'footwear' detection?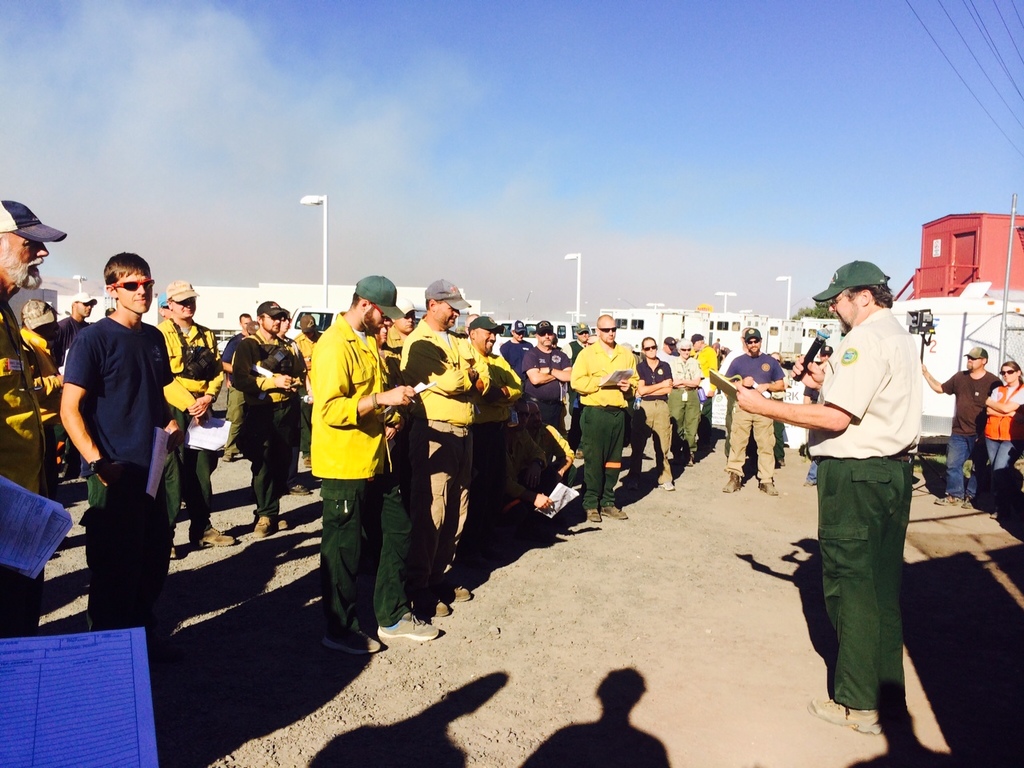
654:481:680:491
